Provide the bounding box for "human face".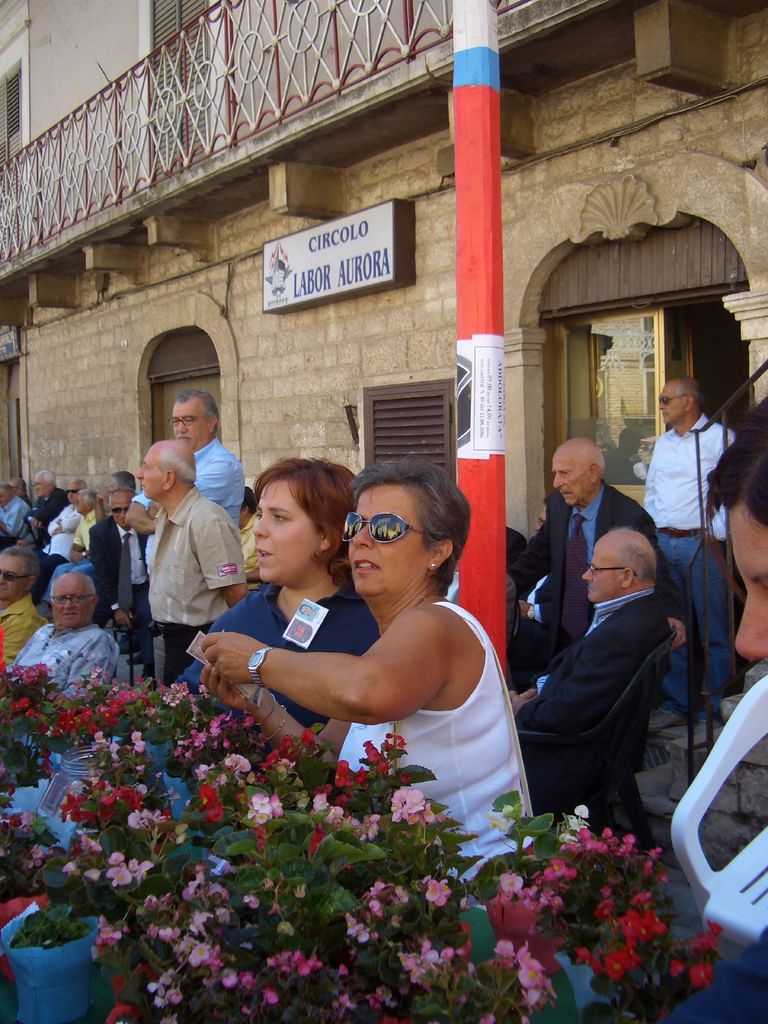
[x1=550, y1=454, x2=591, y2=508].
